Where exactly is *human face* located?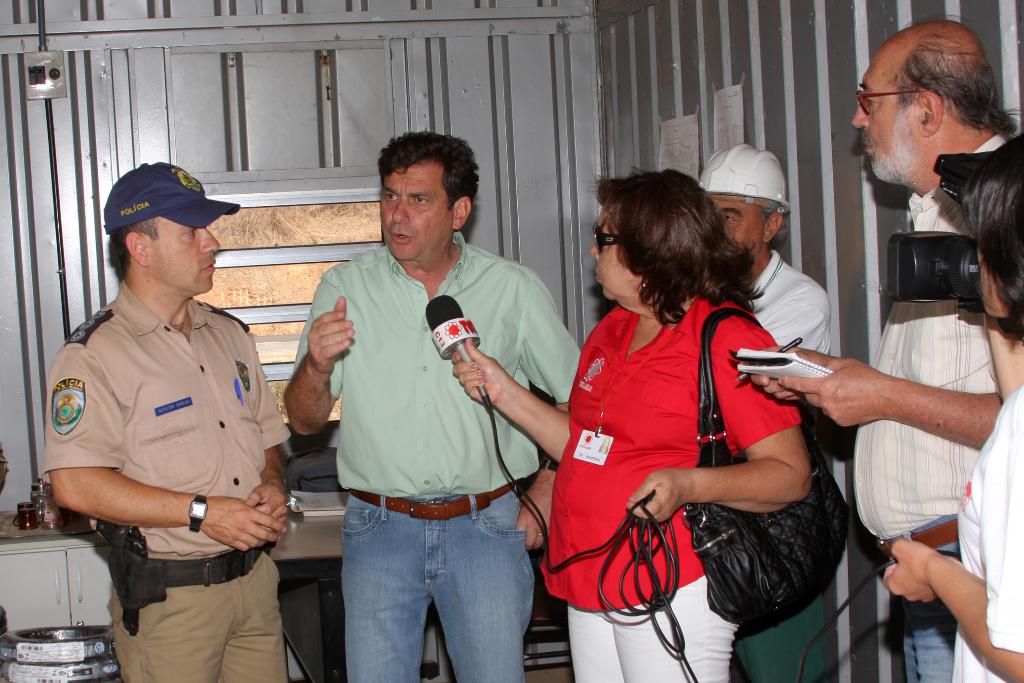
Its bounding box is x1=586, y1=210, x2=645, y2=300.
